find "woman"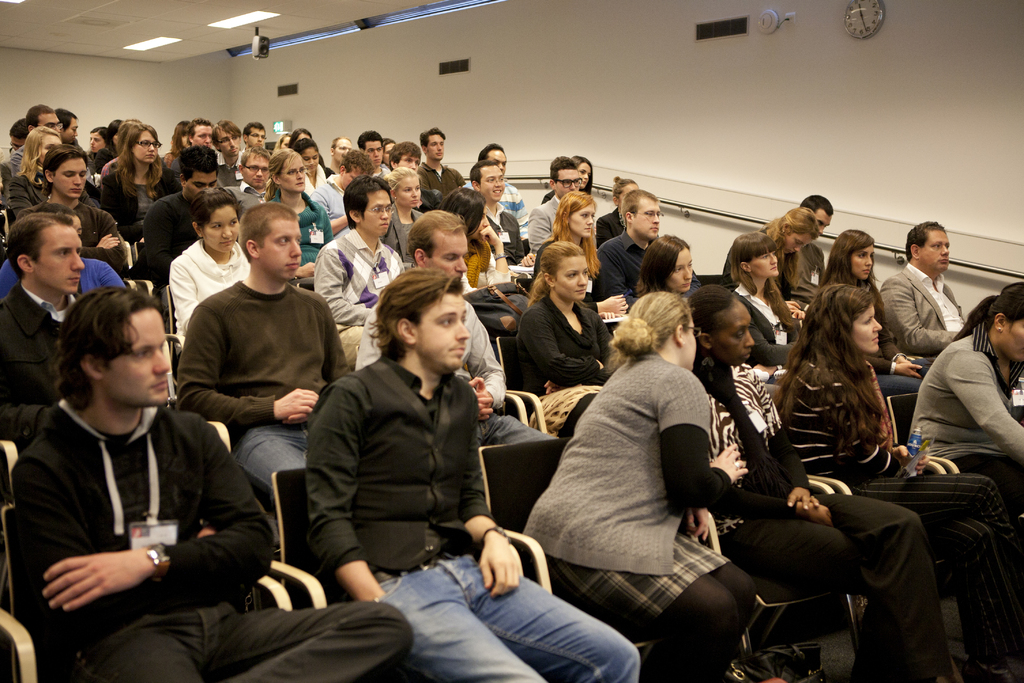
(104, 118, 141, 169)
